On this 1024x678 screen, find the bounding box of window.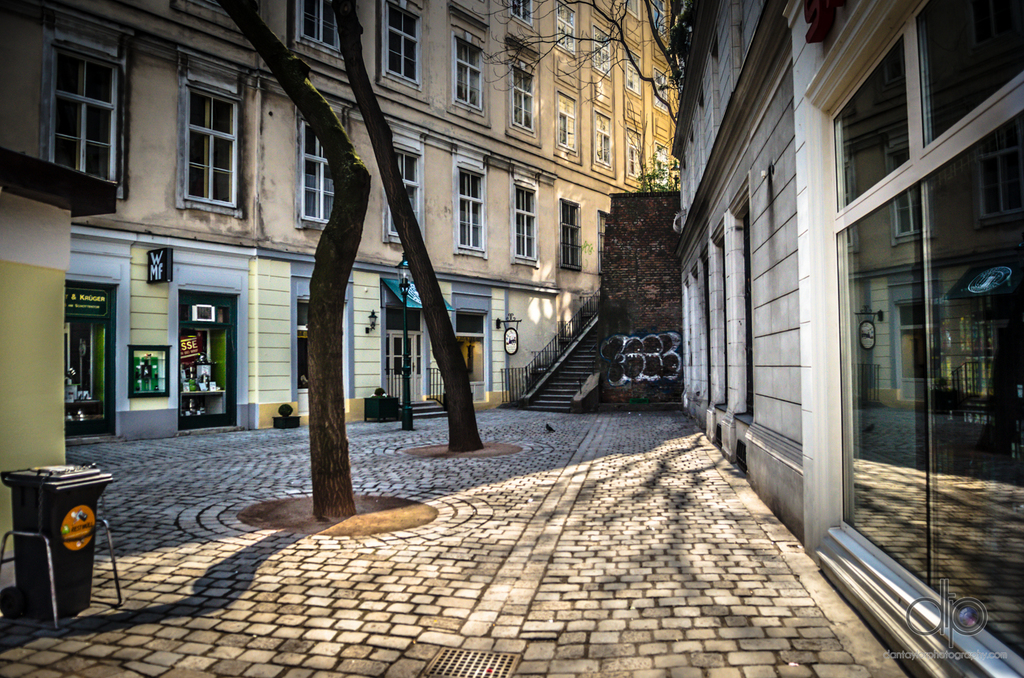
Bounding box: [x1=452, y1=149, x2=489, y2=258].
